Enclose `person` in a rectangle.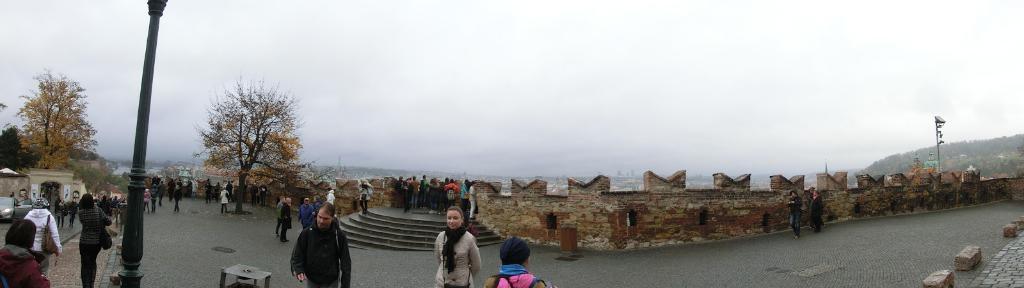
locate(55, 196, 68, 230).
